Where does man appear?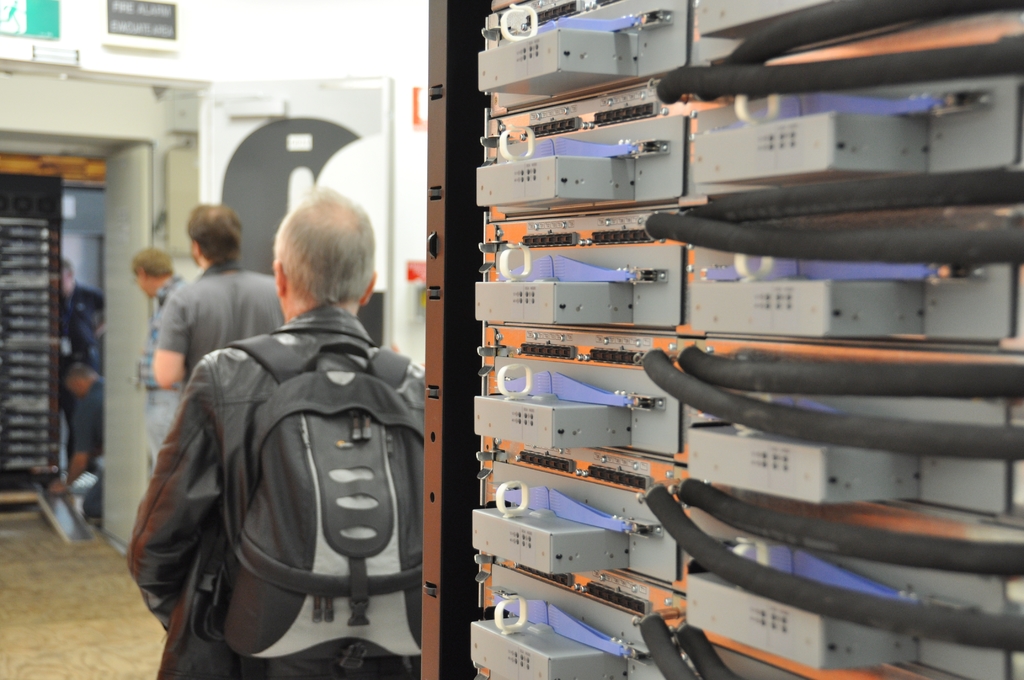
Appears at bbox=[122, 245, 191, 468].
